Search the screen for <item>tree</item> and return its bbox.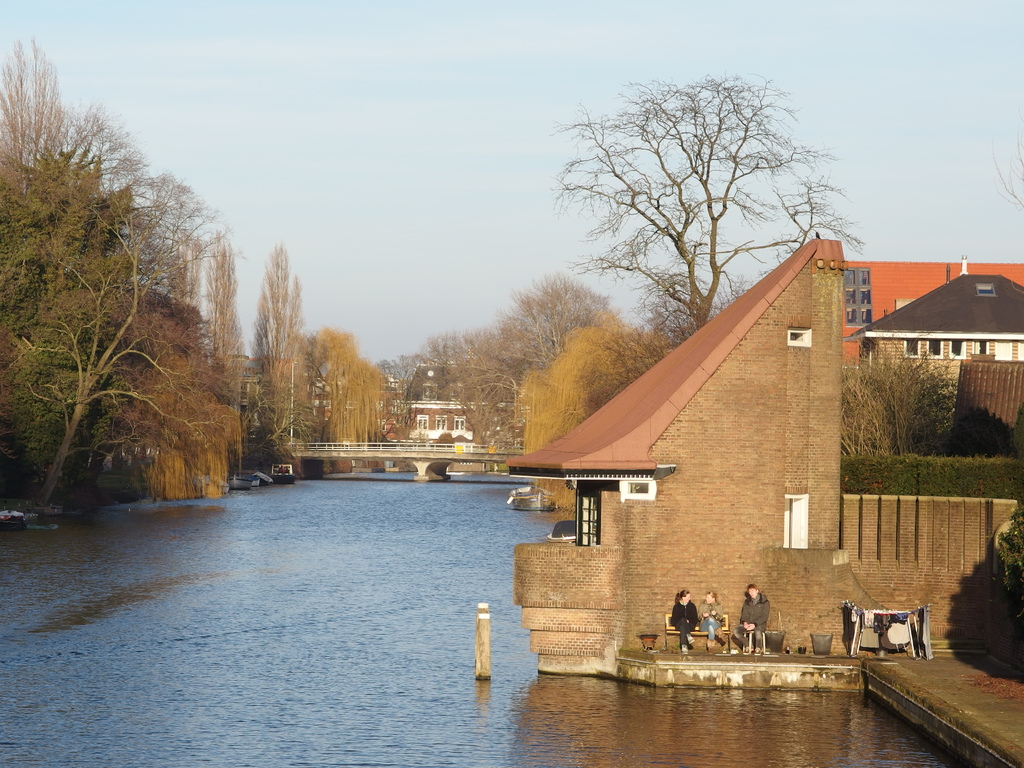
Found: x1=251 y1=239 x2=305 y2=393.
